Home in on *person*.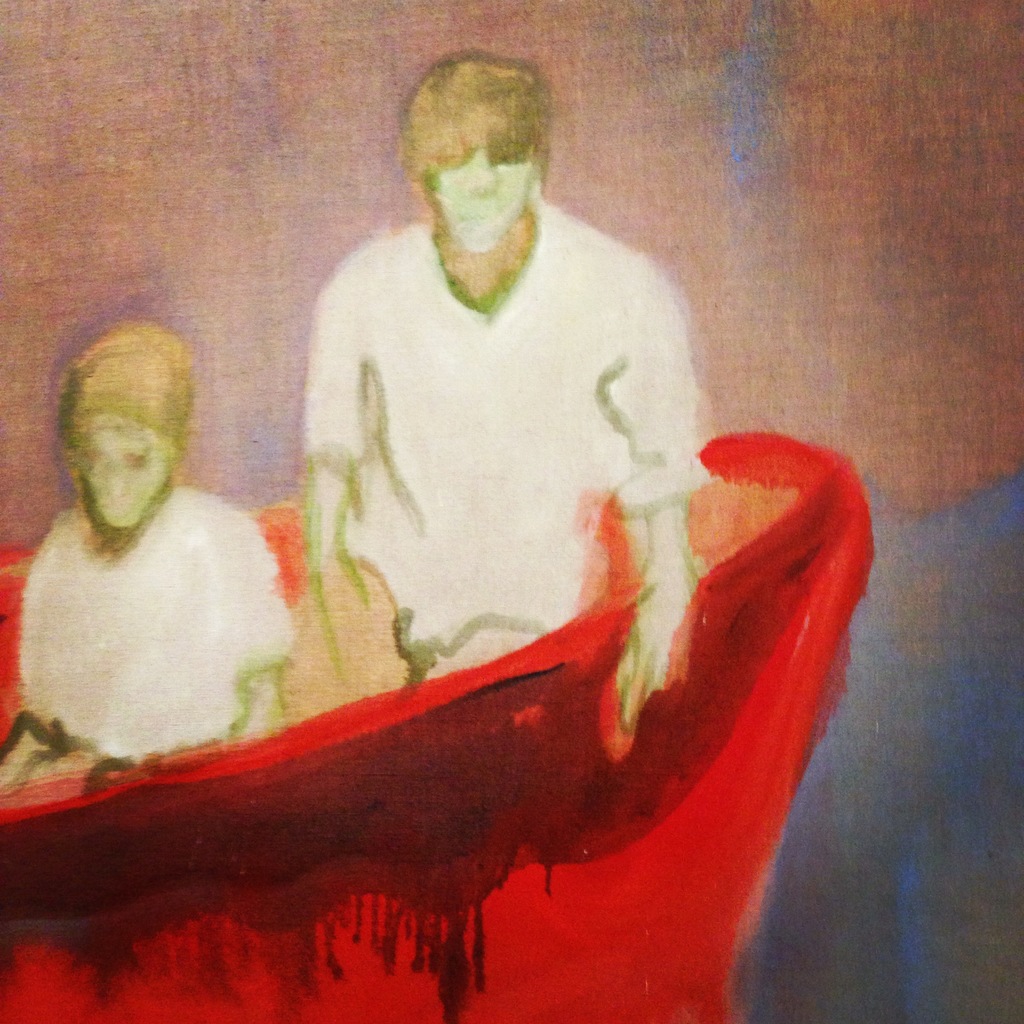
Homed in at locate(291, 42, 723, 734).
